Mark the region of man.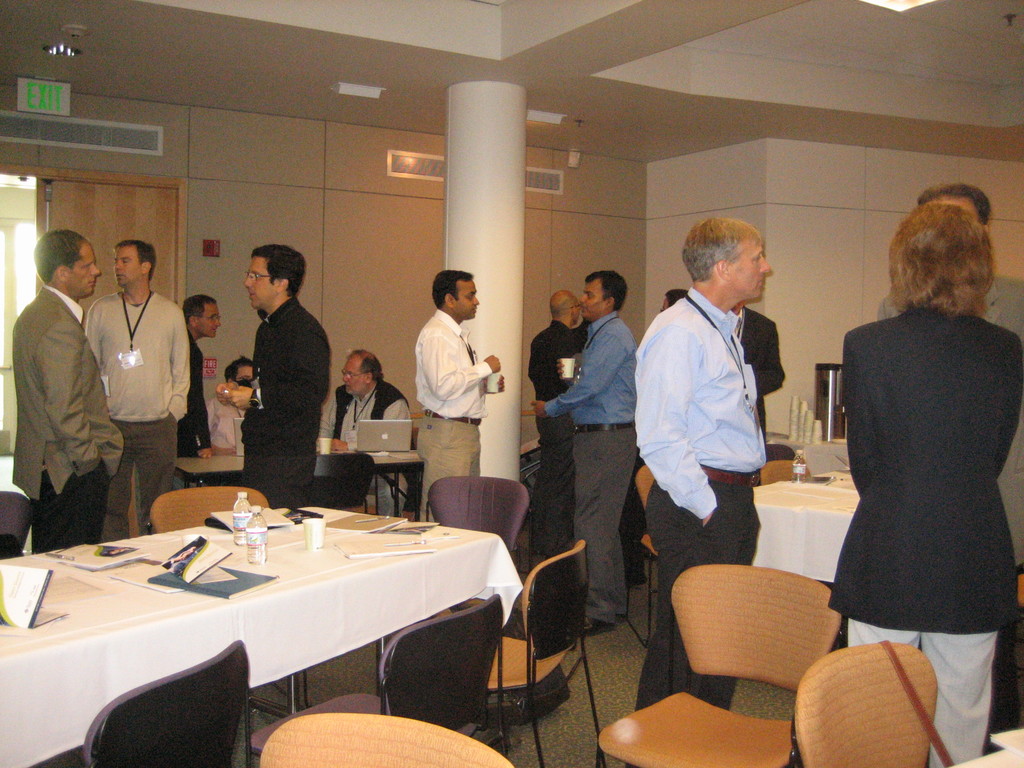
Region: x1=731 y1=298 x2=788 y2=440.
